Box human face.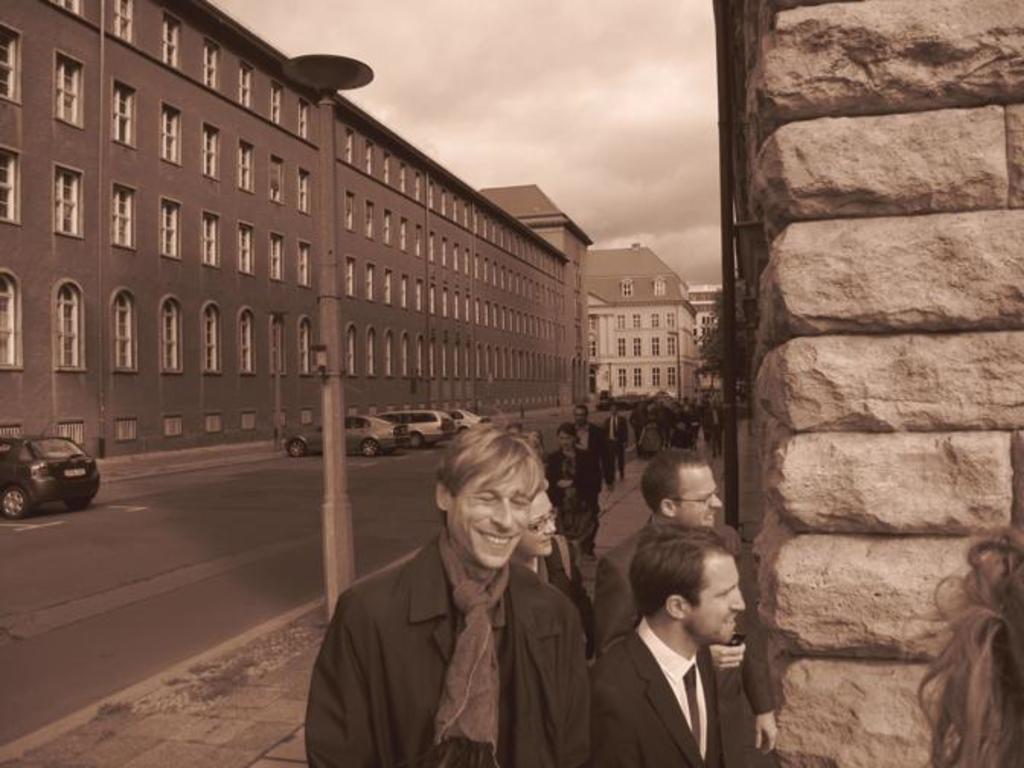
{"left": 524, "top": 491, "right": 559, "bottom": 564}.
